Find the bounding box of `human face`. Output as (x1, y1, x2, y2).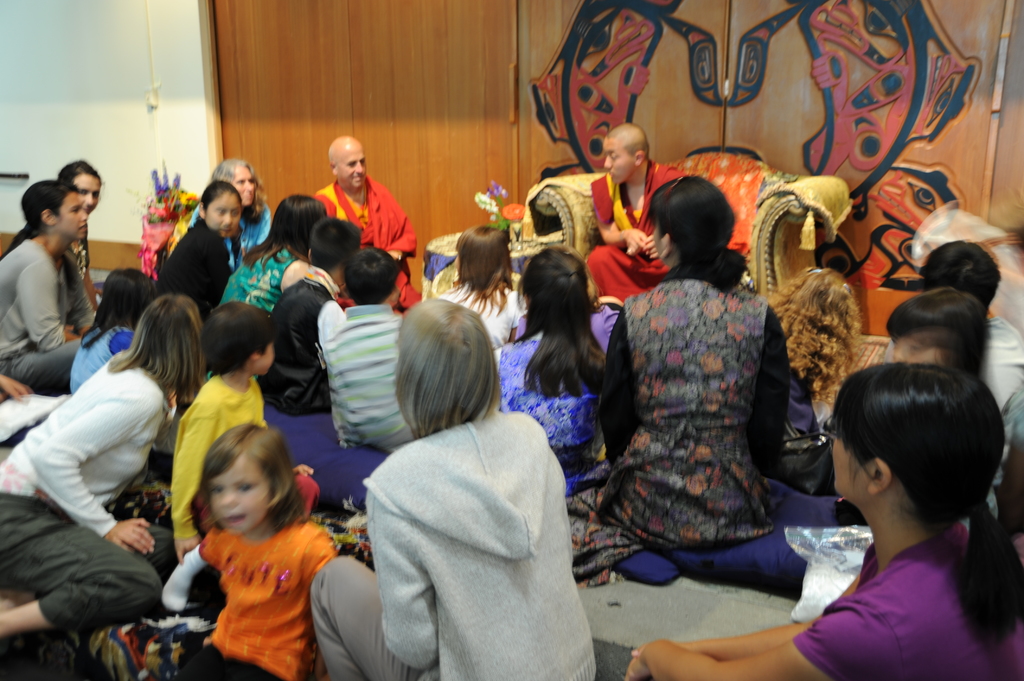
(233, 163, 254, 208).
